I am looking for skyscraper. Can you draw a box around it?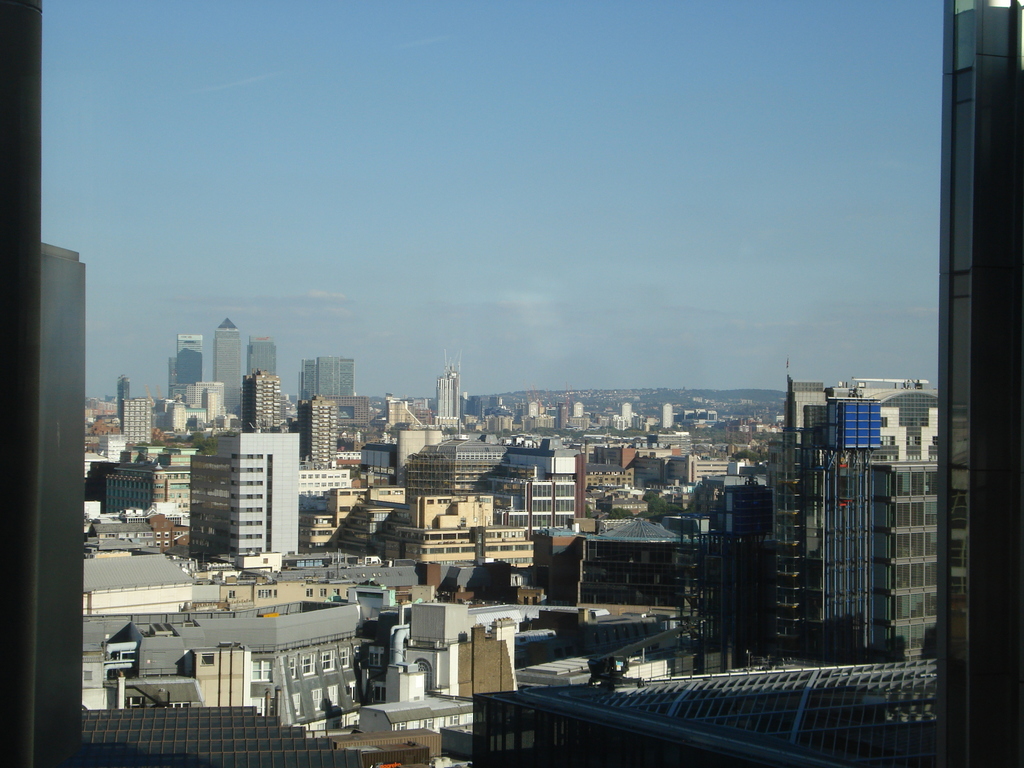
Sure, the bounding box is left=172, top=330, right=214, bottom=389.
